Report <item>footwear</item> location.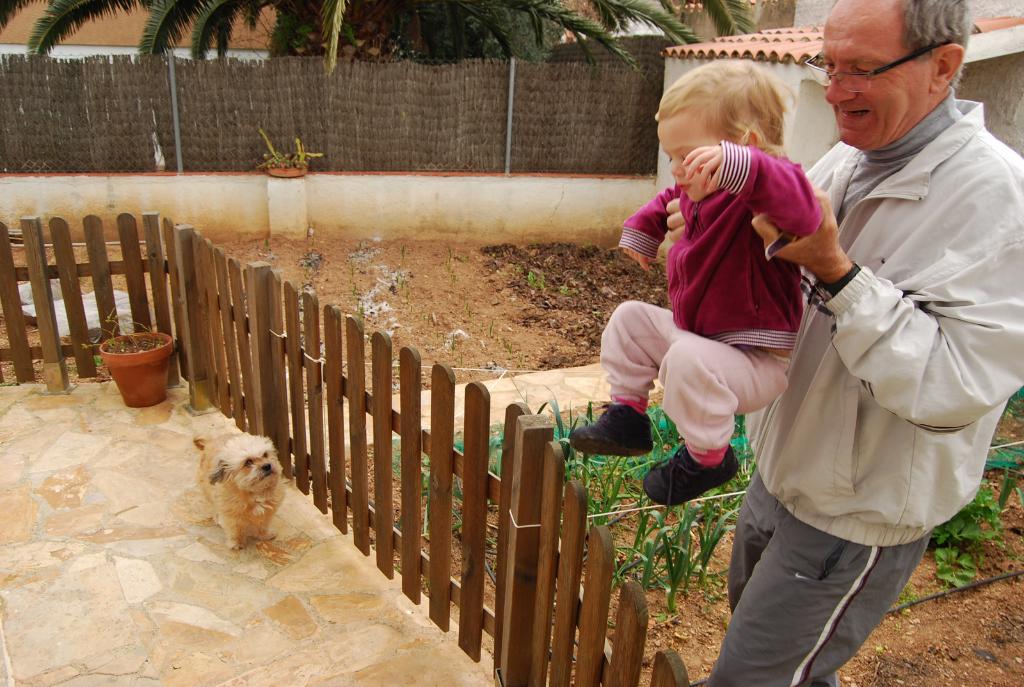
Report: {"x1": 575, "y1": 414, "x2": 656, "y2": 478}.
